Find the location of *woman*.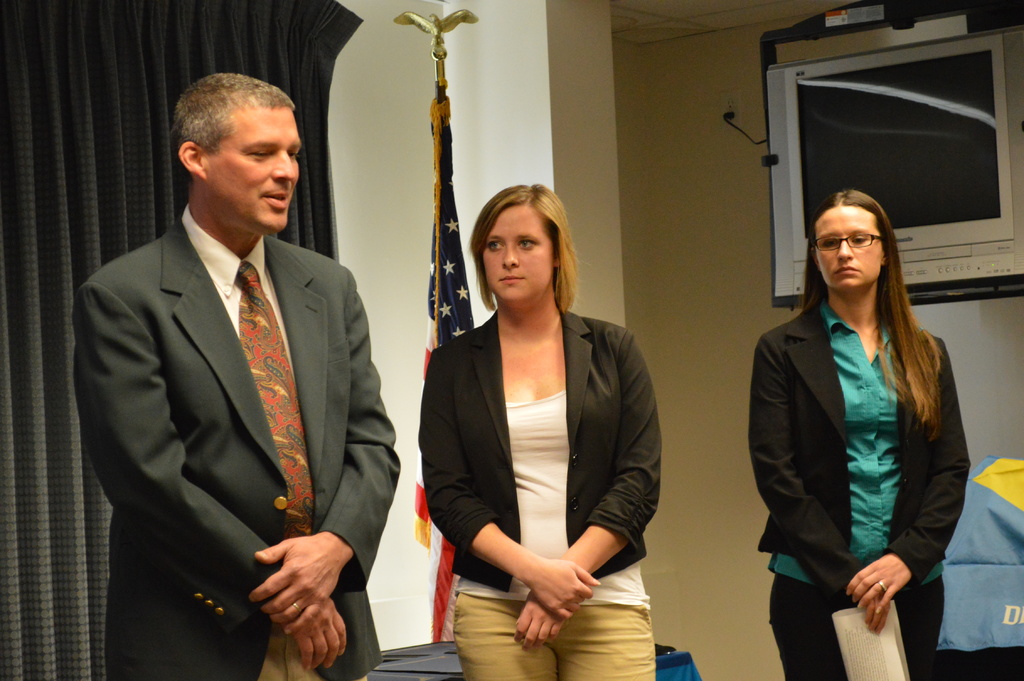
Location: bbox(742, 186, 975, 680).
